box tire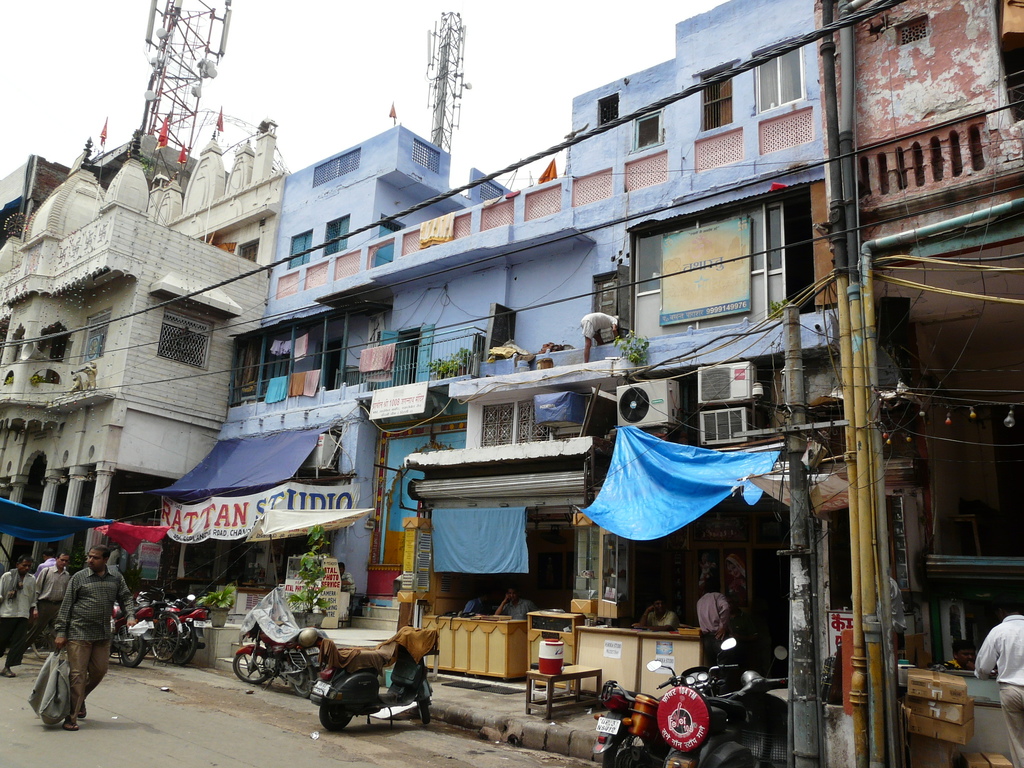
[left=414, top=691, right=433, bottom=725]
